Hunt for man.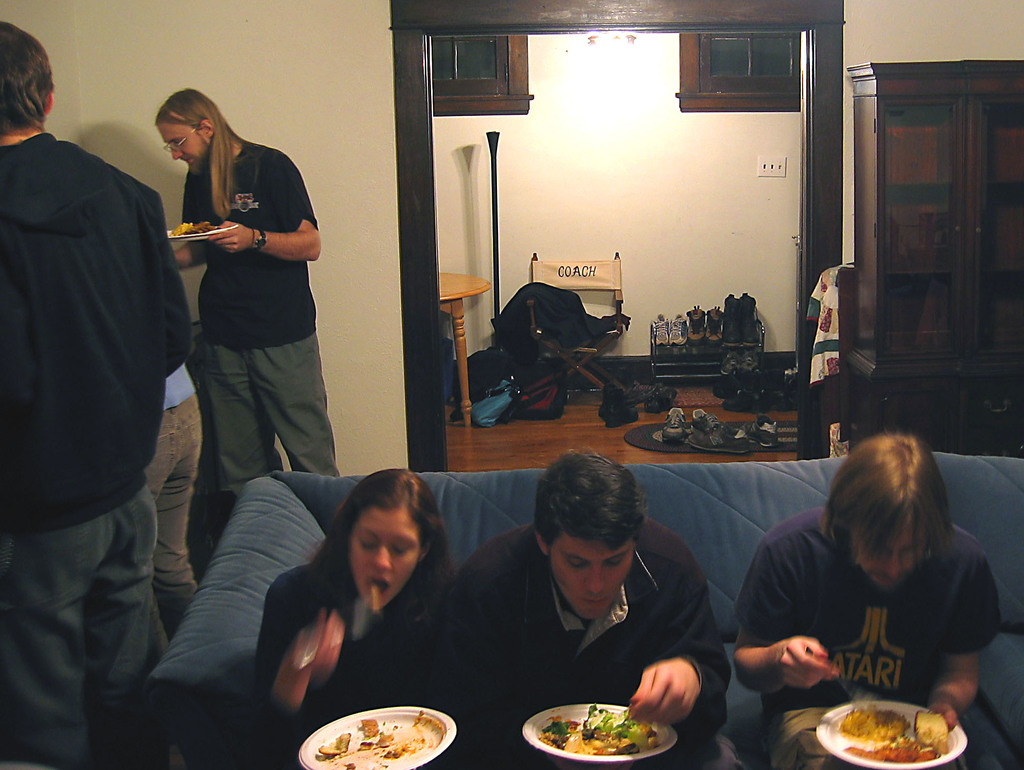
Hunted down at 10:52:200:691.
